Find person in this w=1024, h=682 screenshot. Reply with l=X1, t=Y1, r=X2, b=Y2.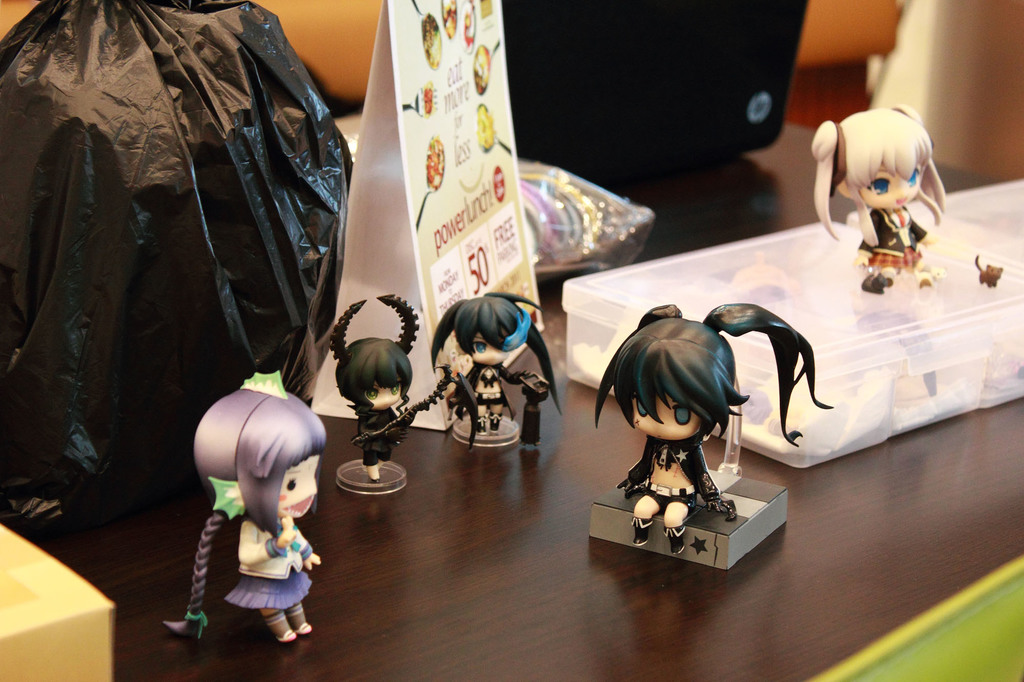
l=801, t=94, r=954, b=291.
